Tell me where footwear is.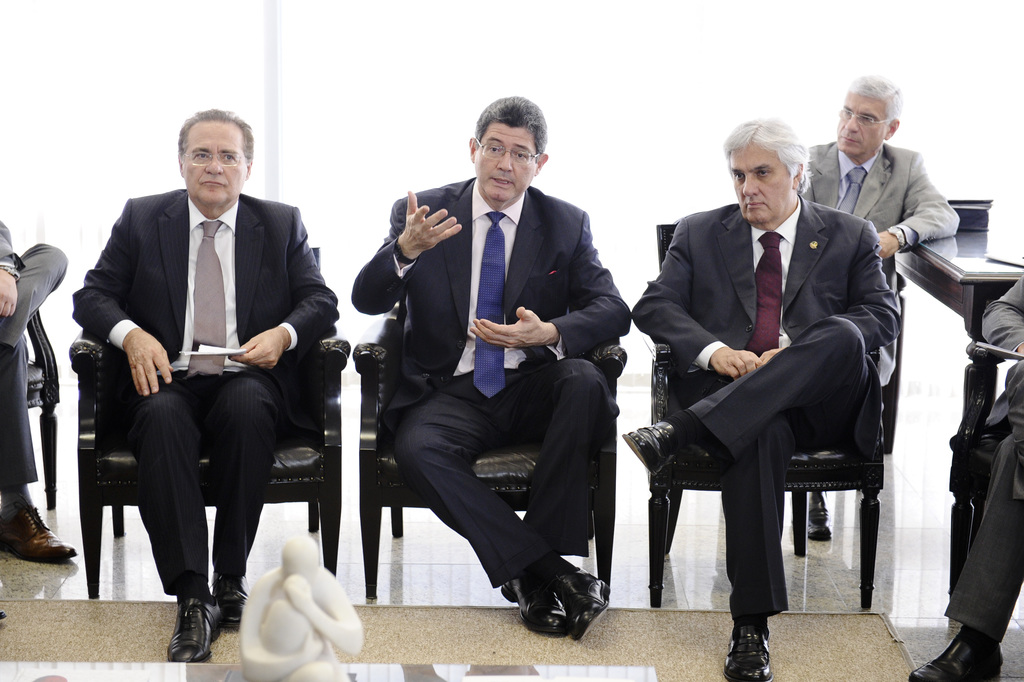
footwear is at x1=0, y1=502, x2=79, y2=566.
